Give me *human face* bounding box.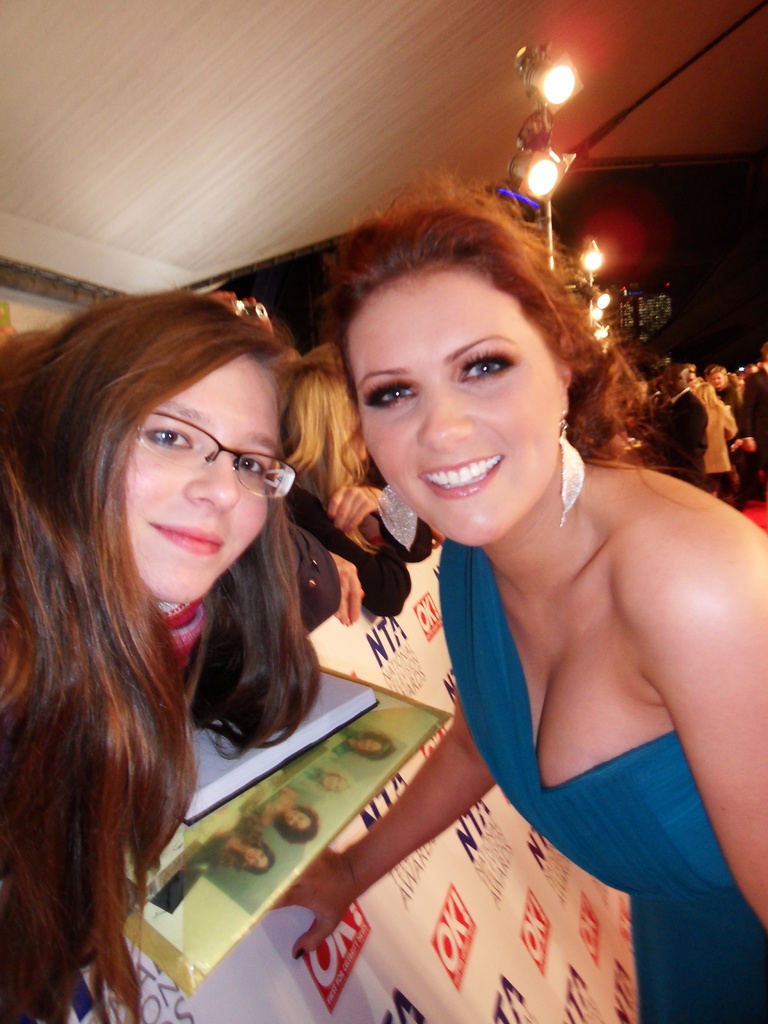
bbox=(284, 807, 310, 829).
